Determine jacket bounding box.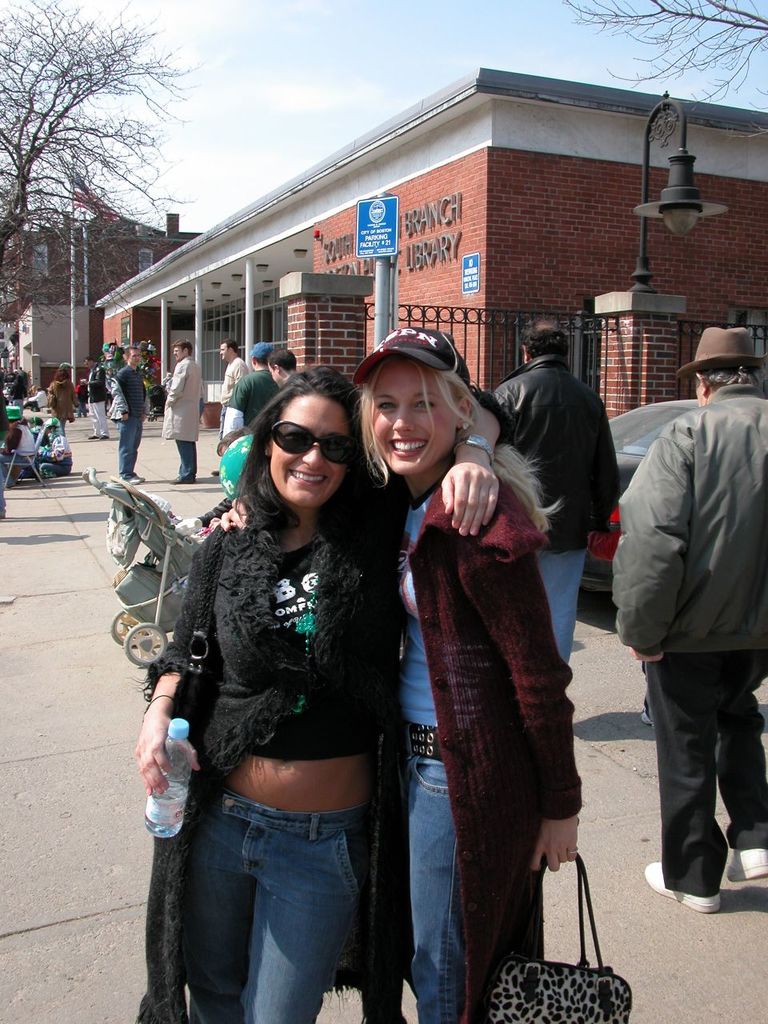
Determined: box=[225, 366, 278, 434].
